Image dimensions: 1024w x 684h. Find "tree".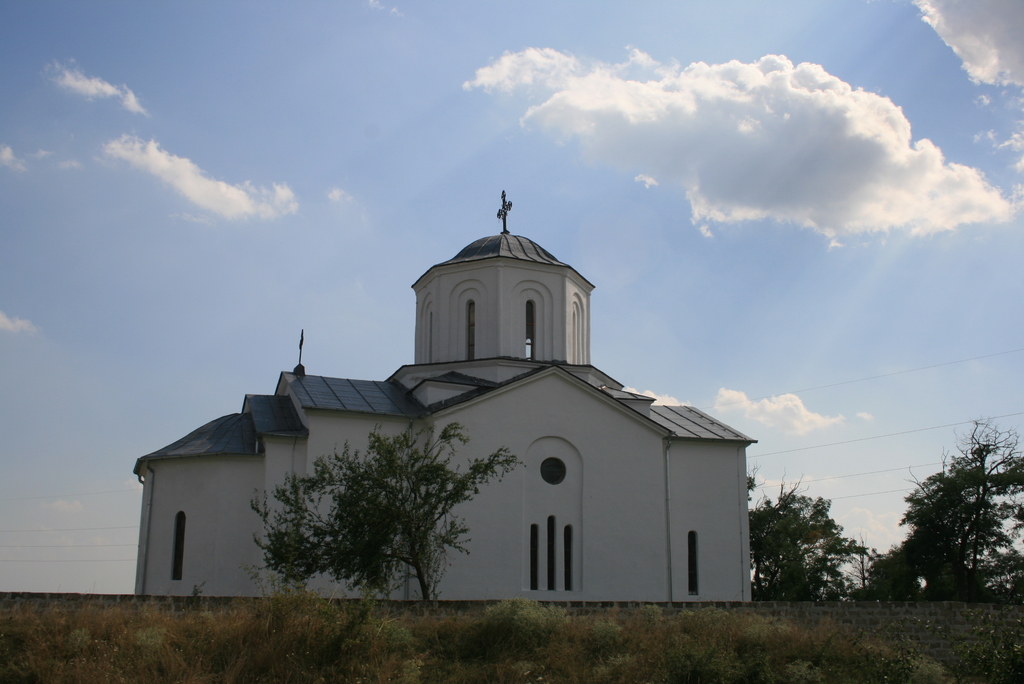
744,476,871,599.
